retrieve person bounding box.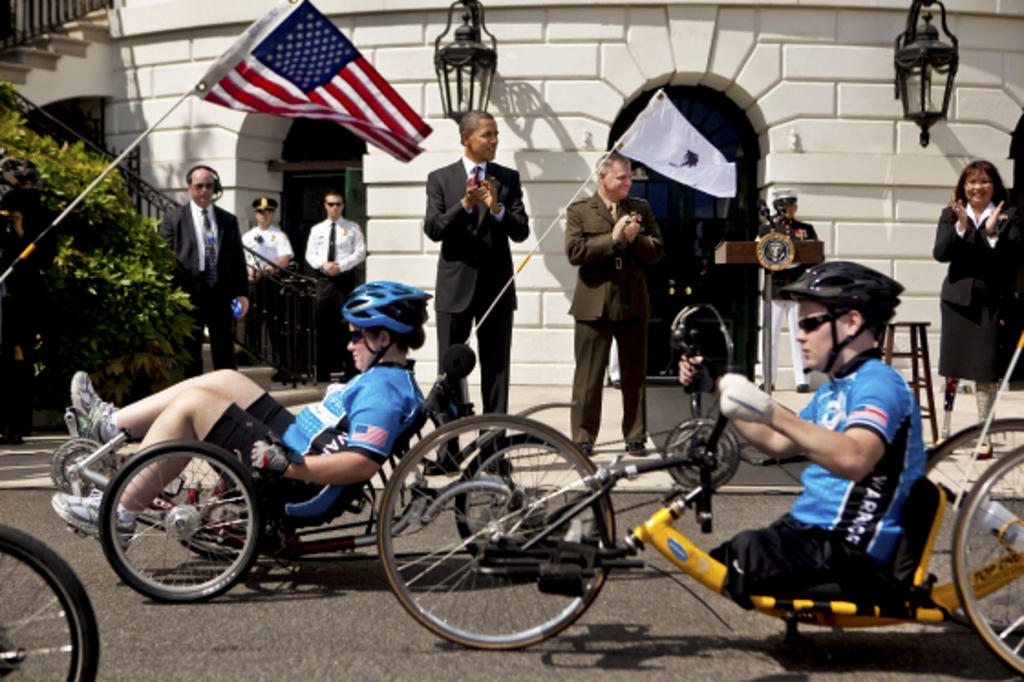
Bounding box: x1=154 y1=159 x2=243 y2=368.
